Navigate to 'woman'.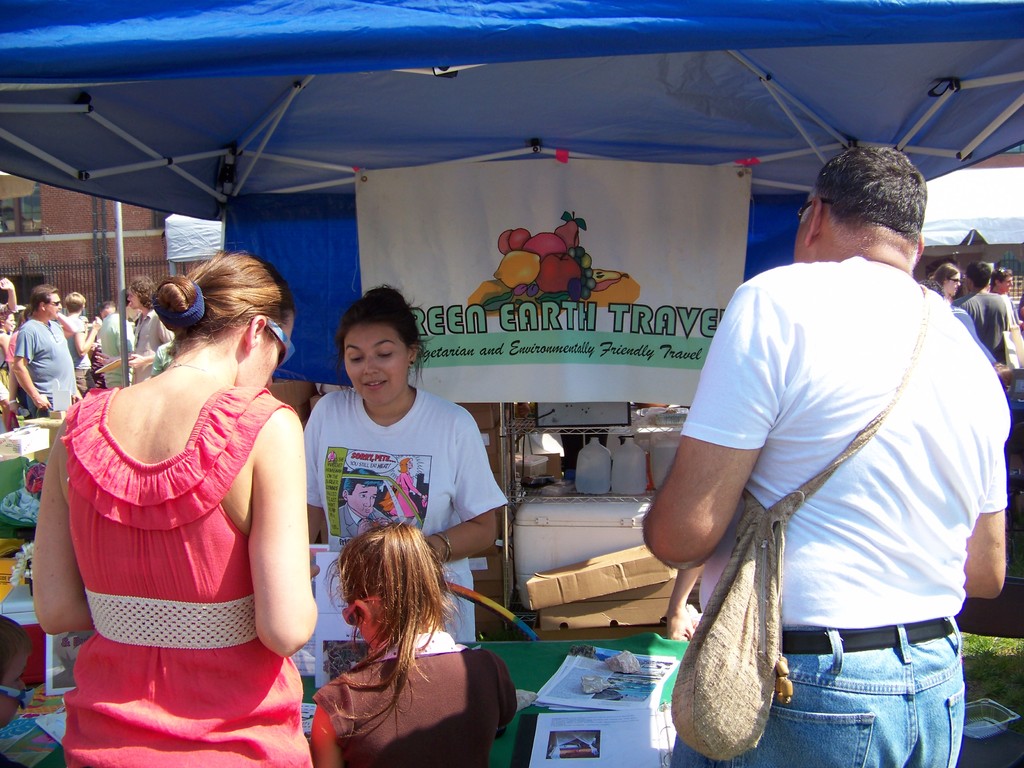
Navigation target: pyautogui.locateOnScreen(4, 310, 27, 393).
